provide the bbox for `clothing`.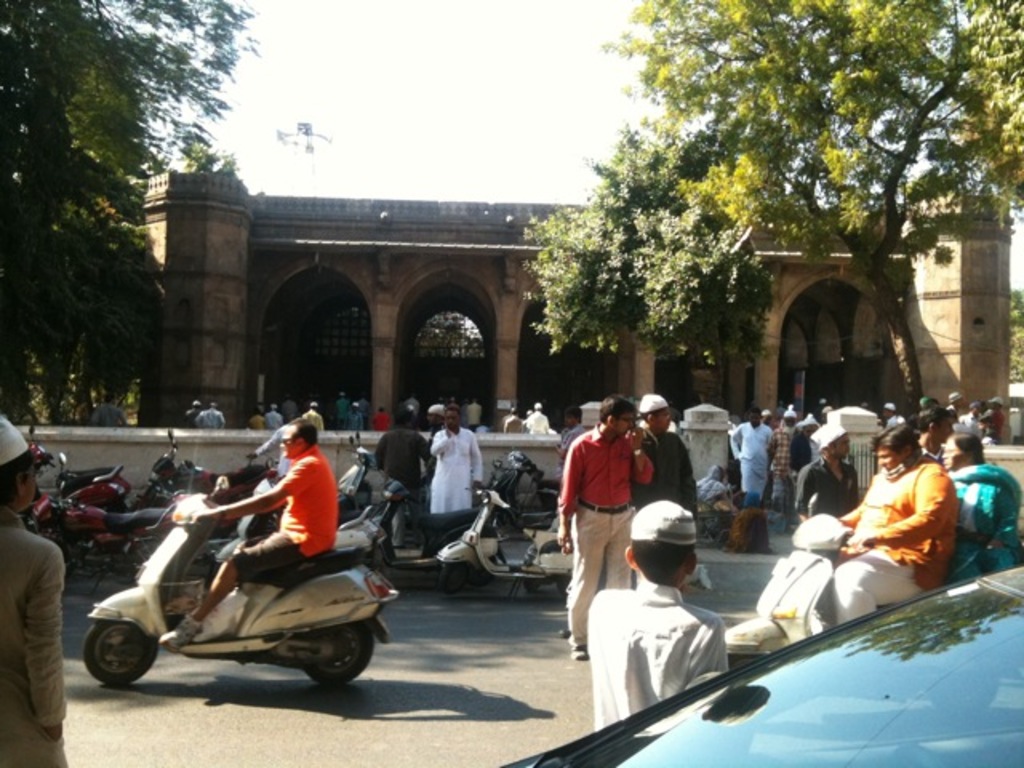
x1=427 y1=422 x2=486 y2=528.
